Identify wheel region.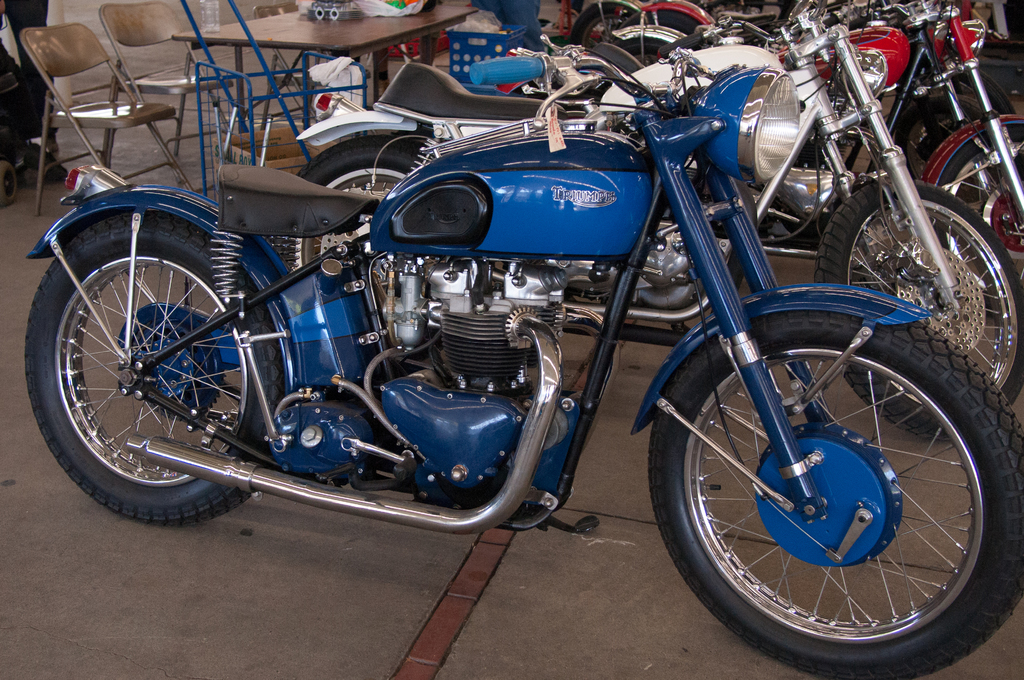
Region: (x1=929, y1=124, x2=1023, y2=292).
